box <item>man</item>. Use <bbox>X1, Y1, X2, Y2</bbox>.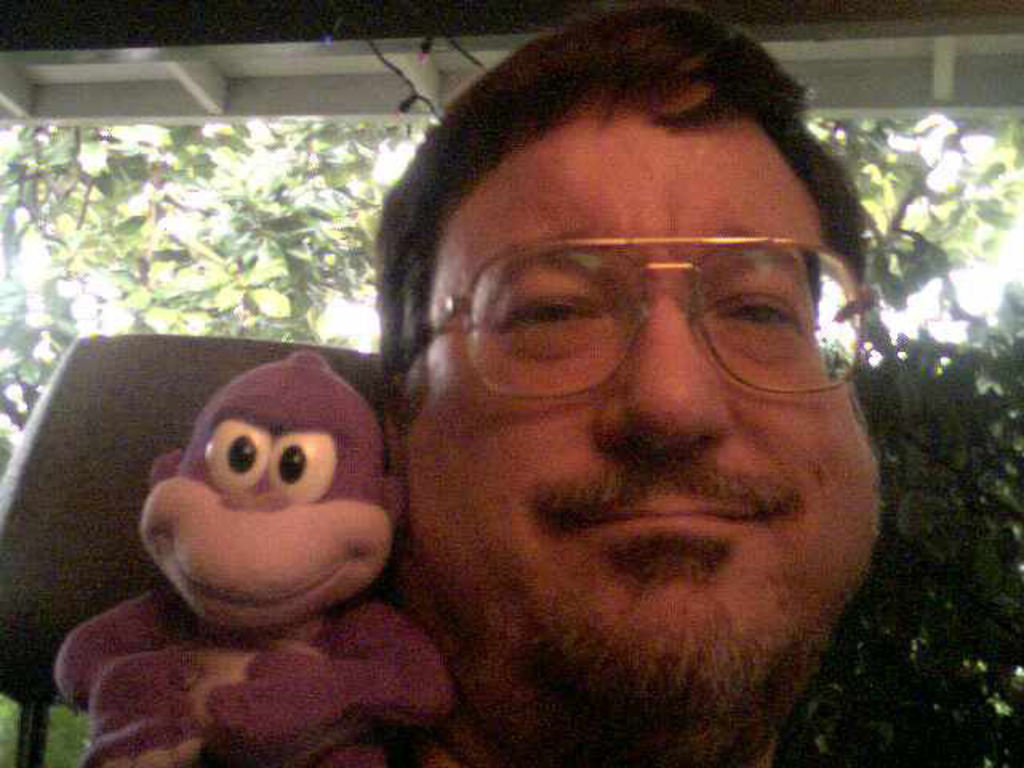
<bbox>373, 0, 882, 766</bbox>.
